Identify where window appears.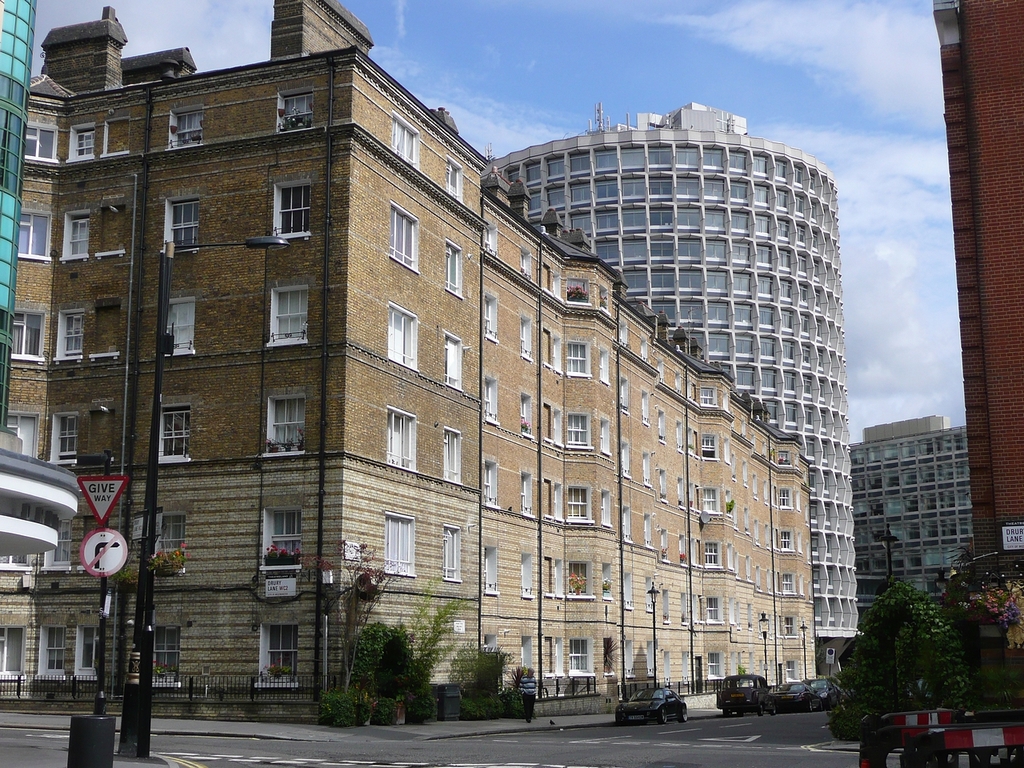
Appears at locate(442, 334, 465, 398).
